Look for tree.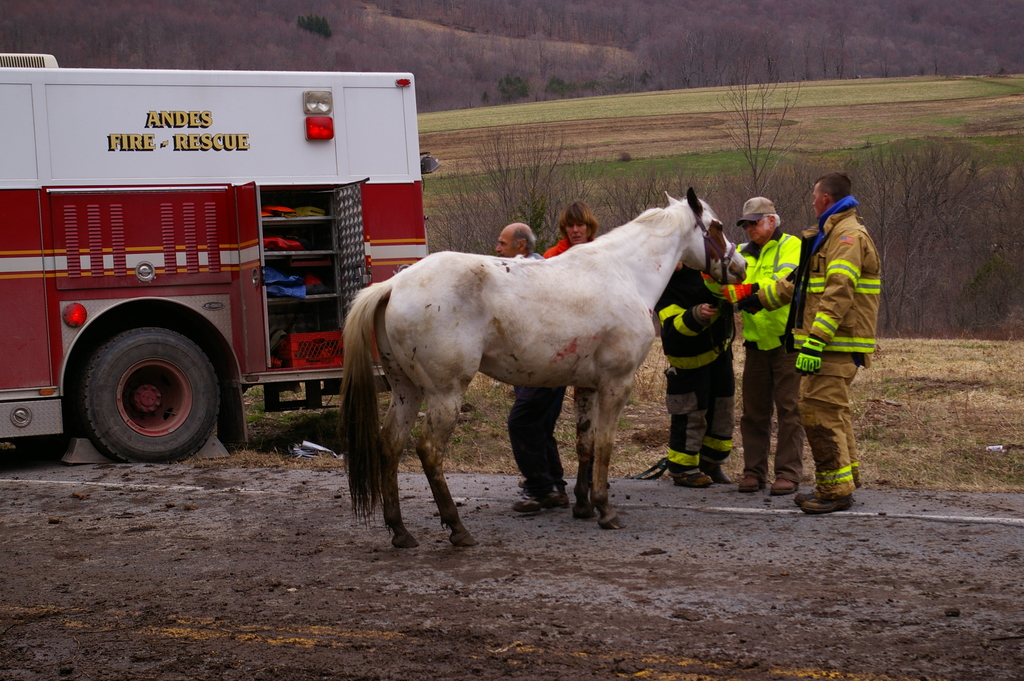
Found: {"left": 297, "top": 13, "right": 334, "bottom": 35}.
